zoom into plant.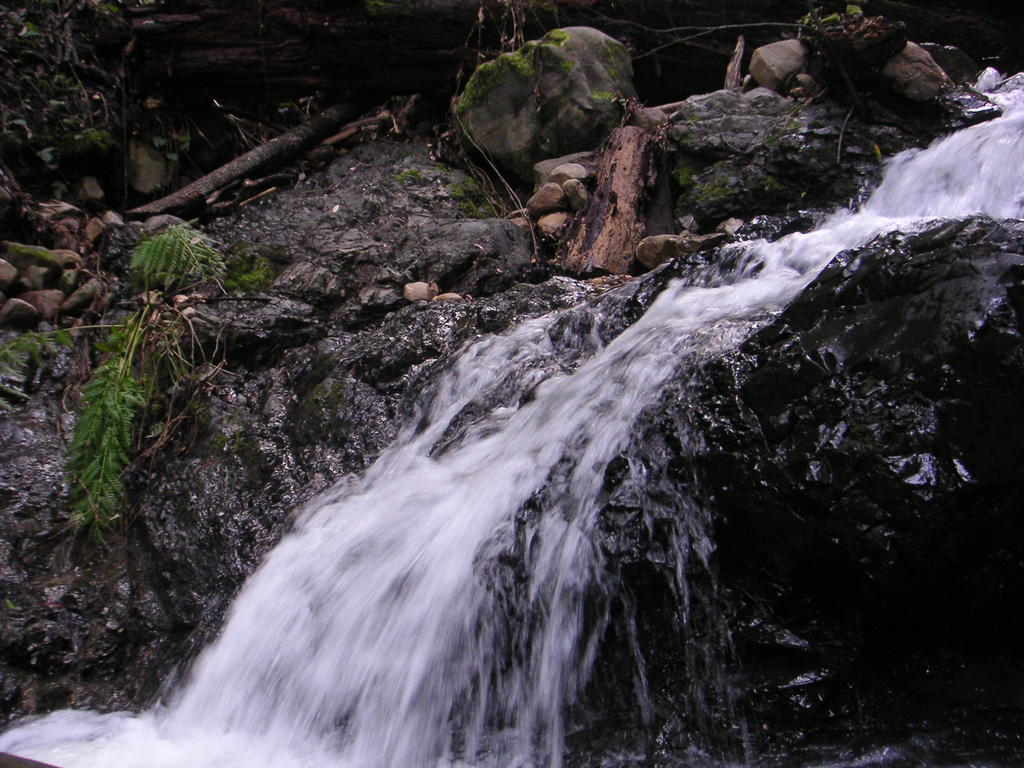
Zoom target: Rect(670, 162, 694, 190).
